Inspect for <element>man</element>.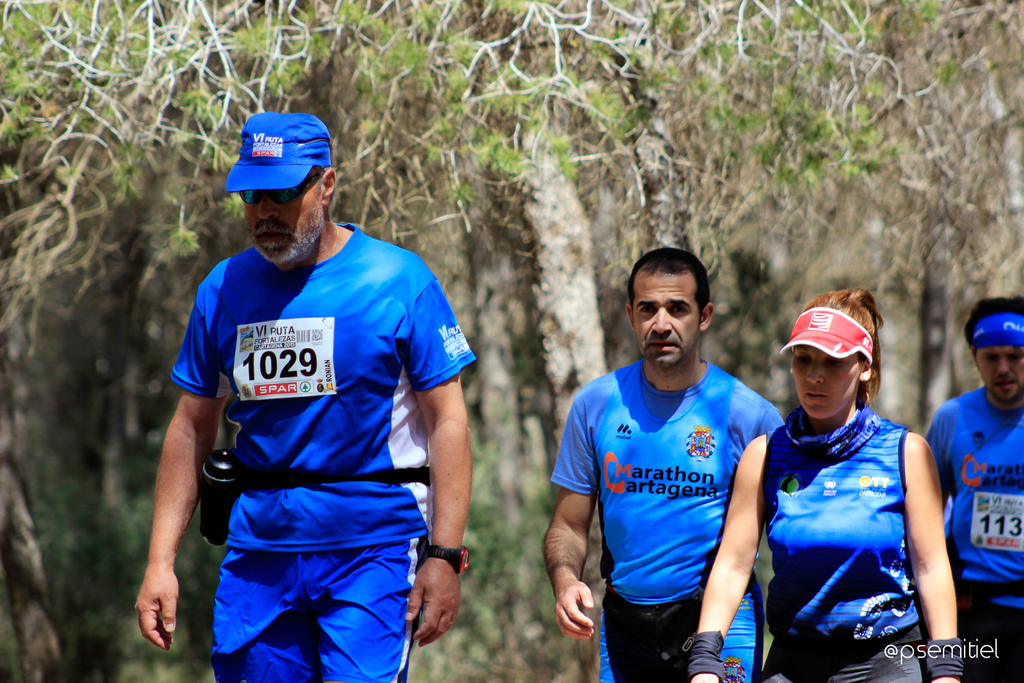
Inspection: {"x1": 924, "y1": 294, "x2": 1023, "y2": 682}.
